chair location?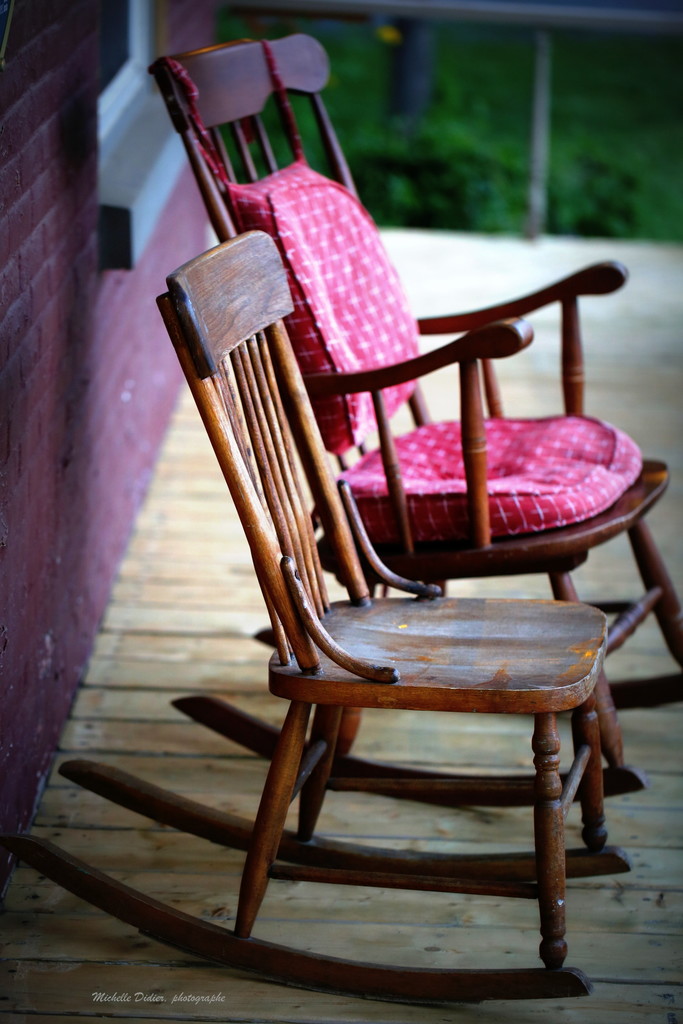
{"left": 14, "top": 229, "right": 627, "bottom": 1005}
